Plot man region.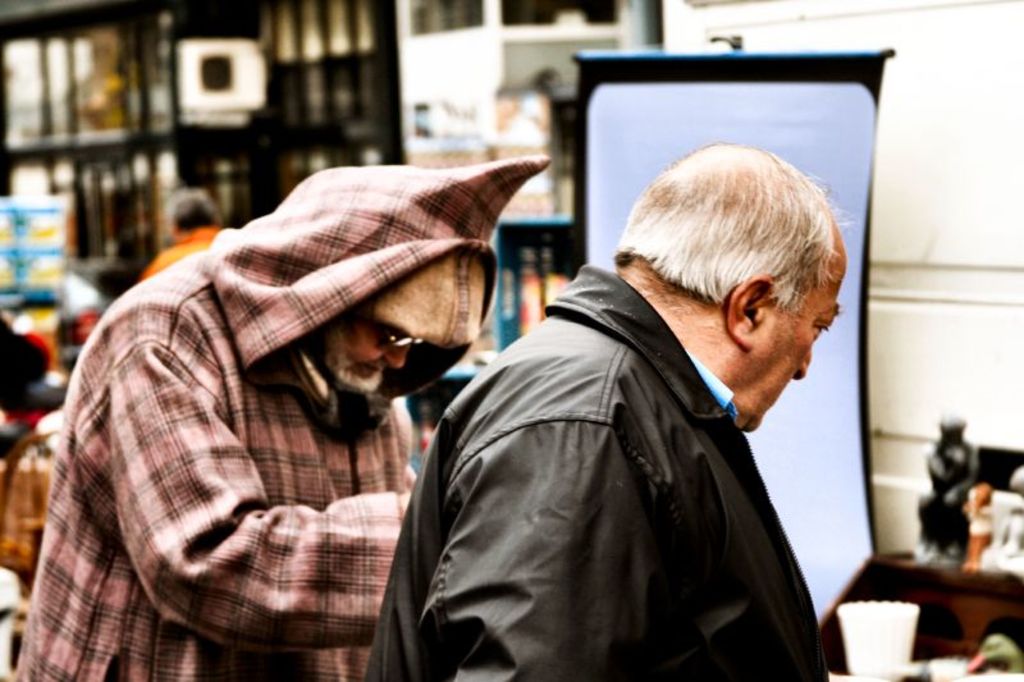
Plotted at [left=45, top=58, right=564, bottom=681].
